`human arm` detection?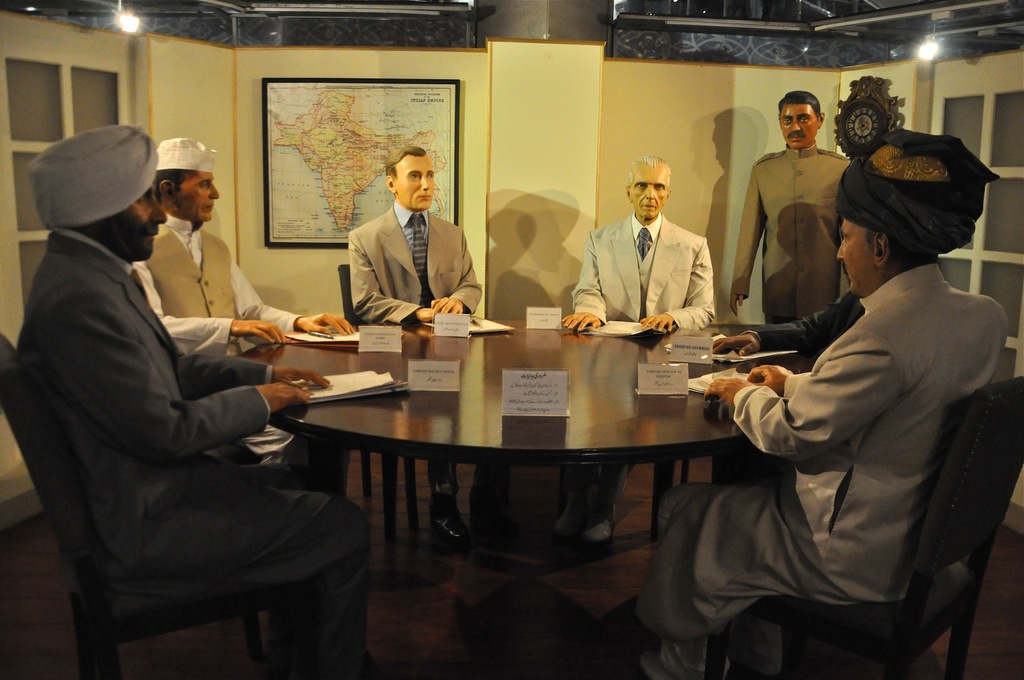
<region>350, 229, 442, 327</region>
